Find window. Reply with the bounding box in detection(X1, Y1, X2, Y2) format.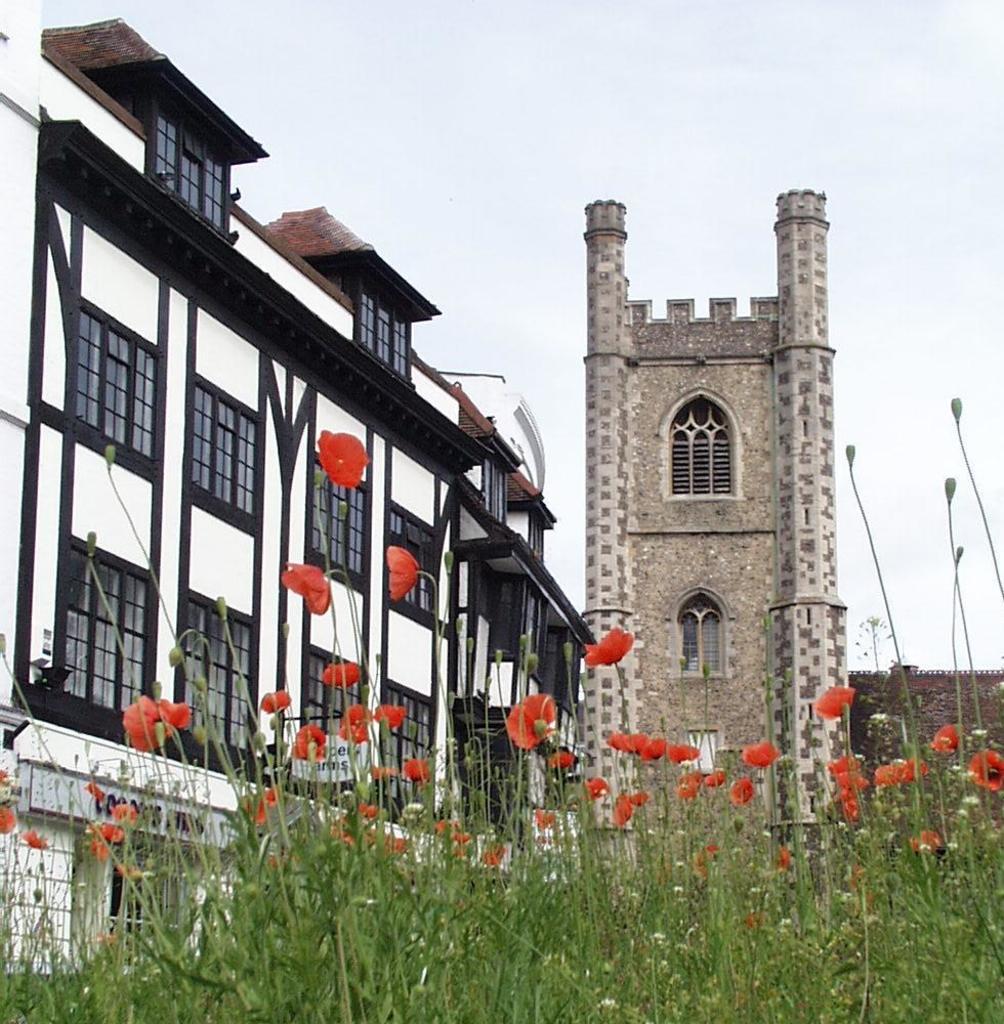
detection(46, 538, 150, 670).
